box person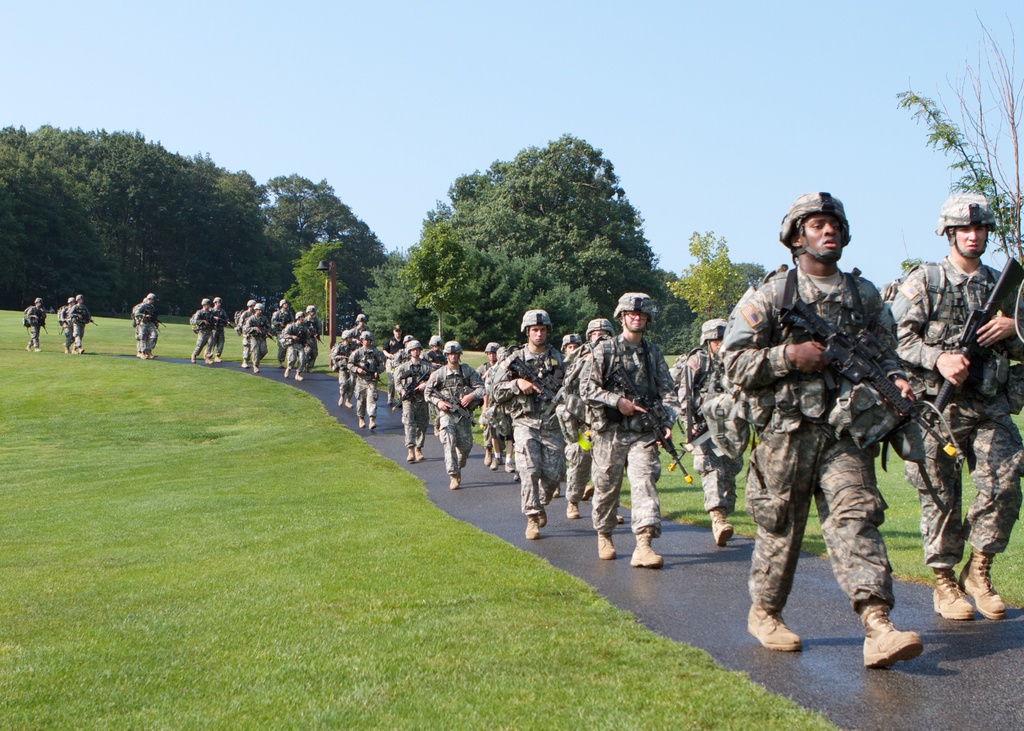
[284,314,314,383]
